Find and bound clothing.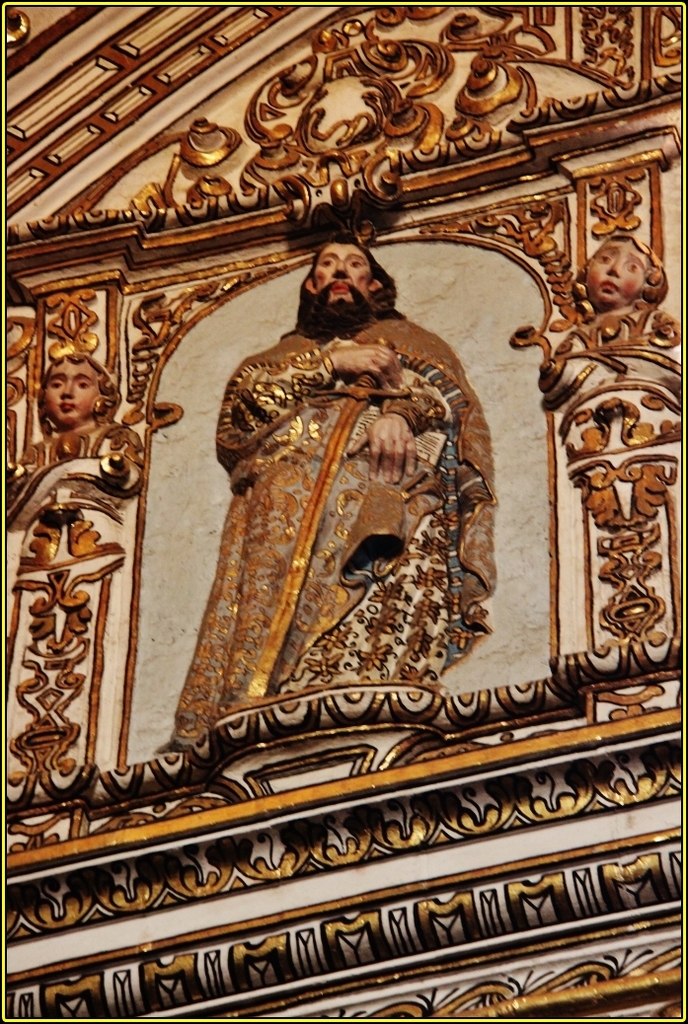
Bound: (left=170, top=306, right=500, bottom=754).
